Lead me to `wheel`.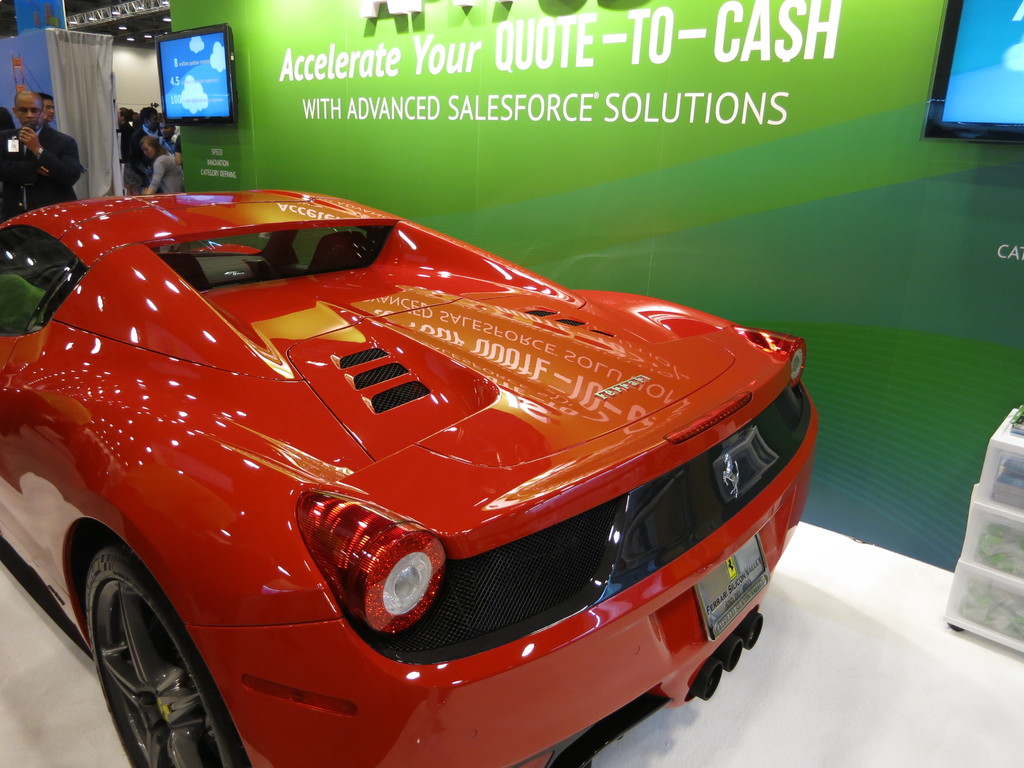
Lead to crop(83, 548, 240, 765).
